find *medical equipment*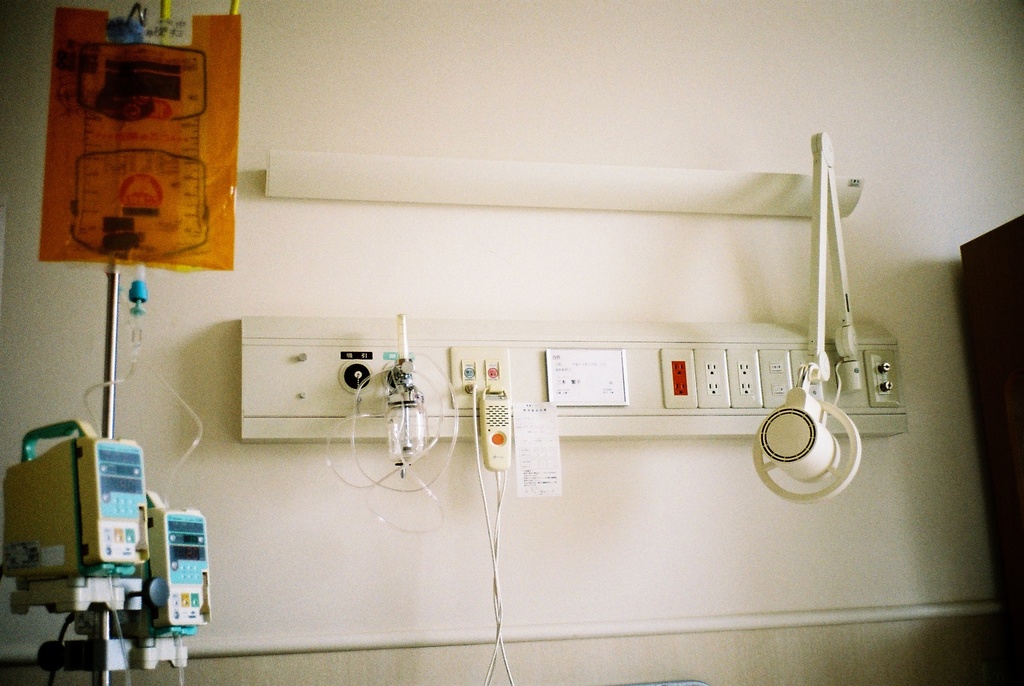
(left=469, top=382, right=518, bottom=685)
